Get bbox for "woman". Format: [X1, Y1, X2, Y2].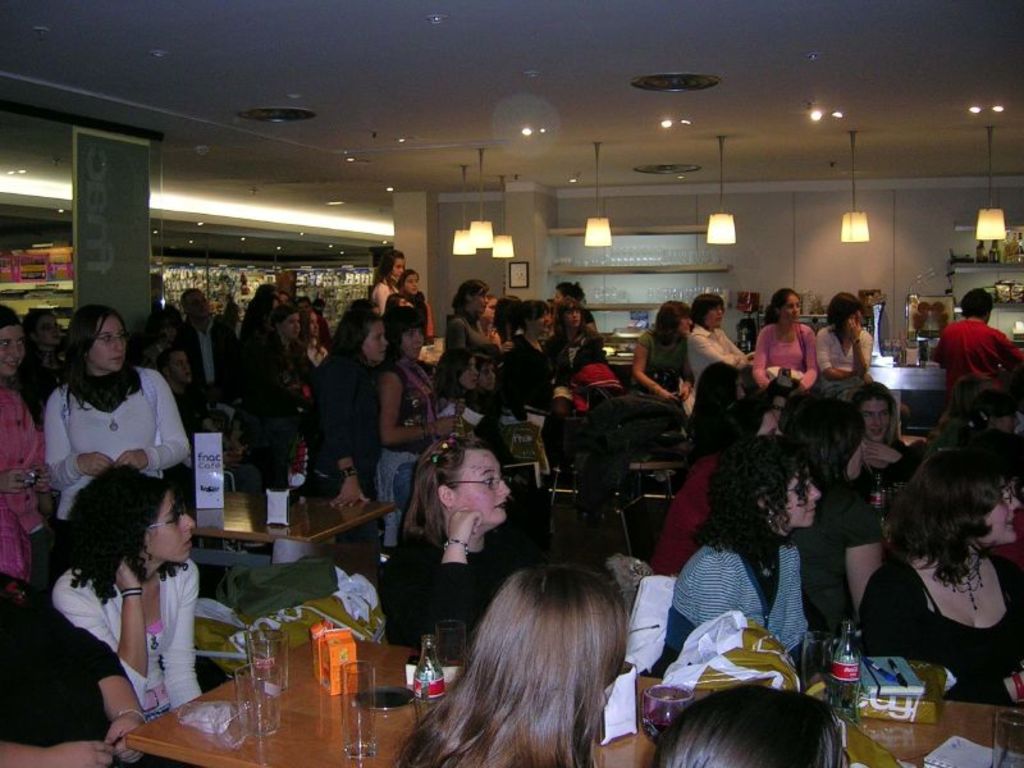
[859, 447, 1023, 708].
